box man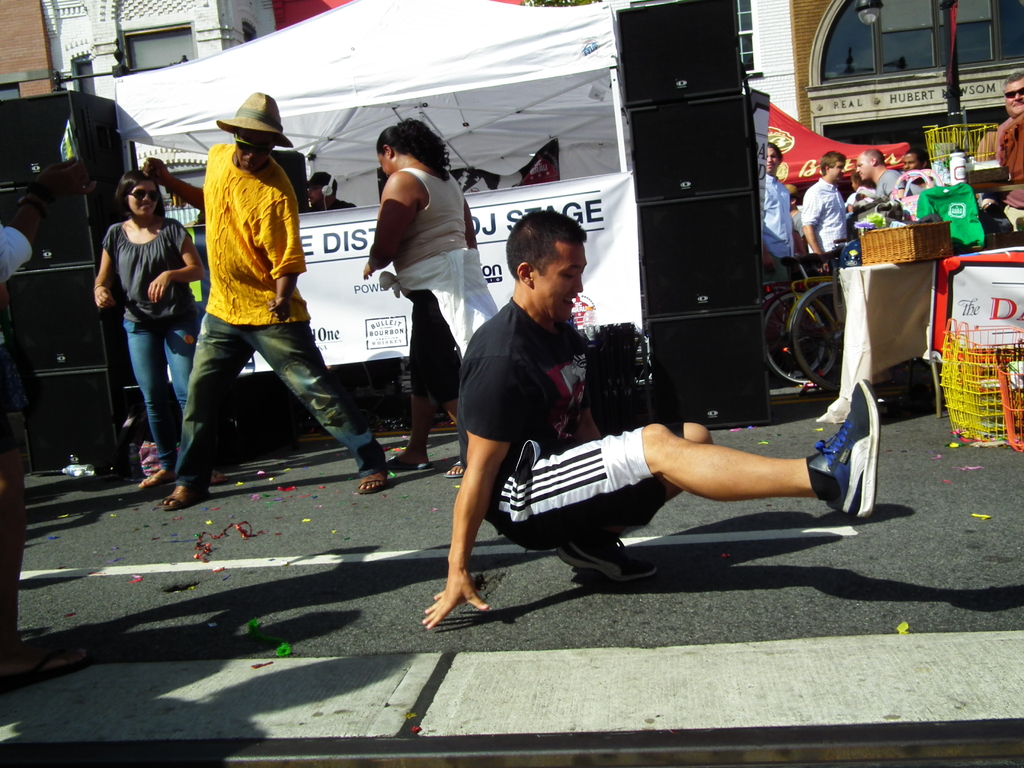
988 67 1023 234
